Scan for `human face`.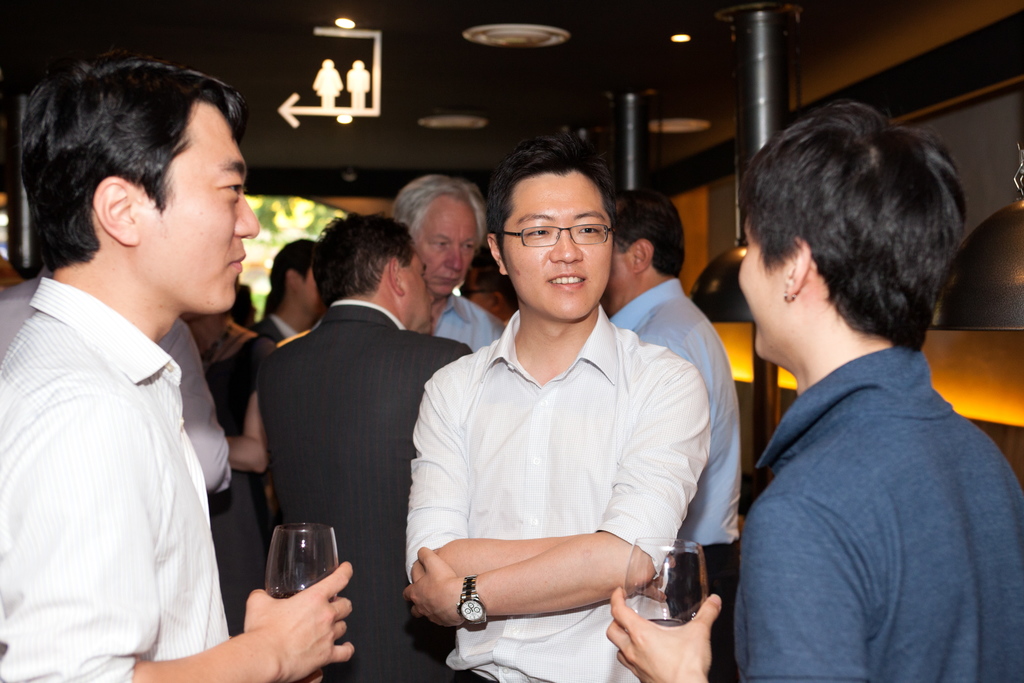
Scan result: left=416, top=190, right=481, bottom=293.
